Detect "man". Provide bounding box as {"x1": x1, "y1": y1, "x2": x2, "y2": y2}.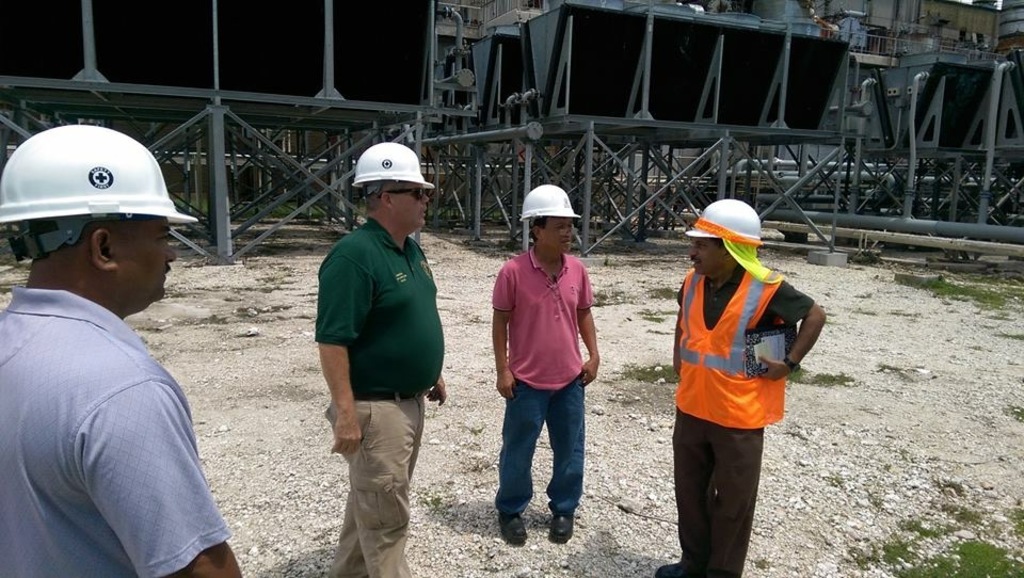
{"x1": 487, "y1": 182, "x2": 602, "y2": 545}.
